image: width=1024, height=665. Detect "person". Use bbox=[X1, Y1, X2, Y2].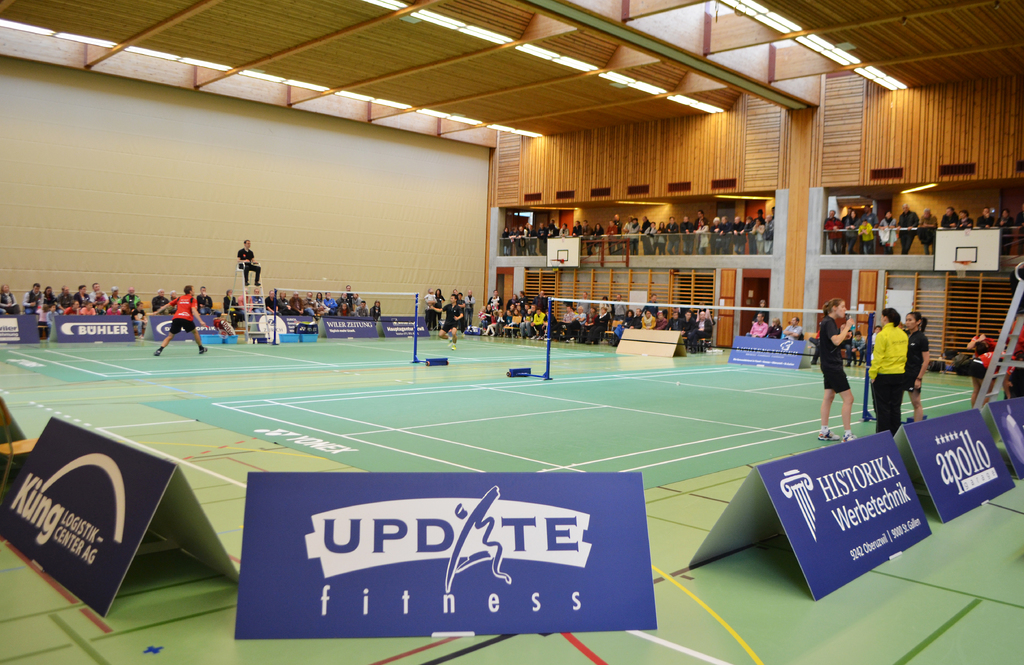
bbox=[42, 305, 63, 341].
